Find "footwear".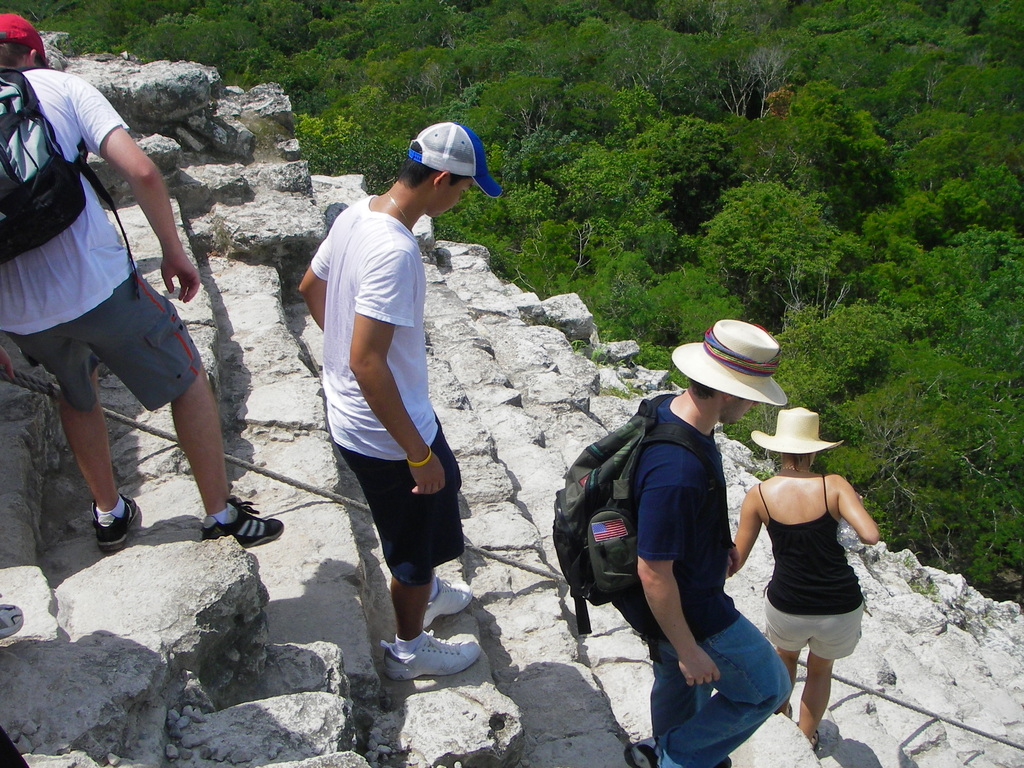
380:630:483:685.
